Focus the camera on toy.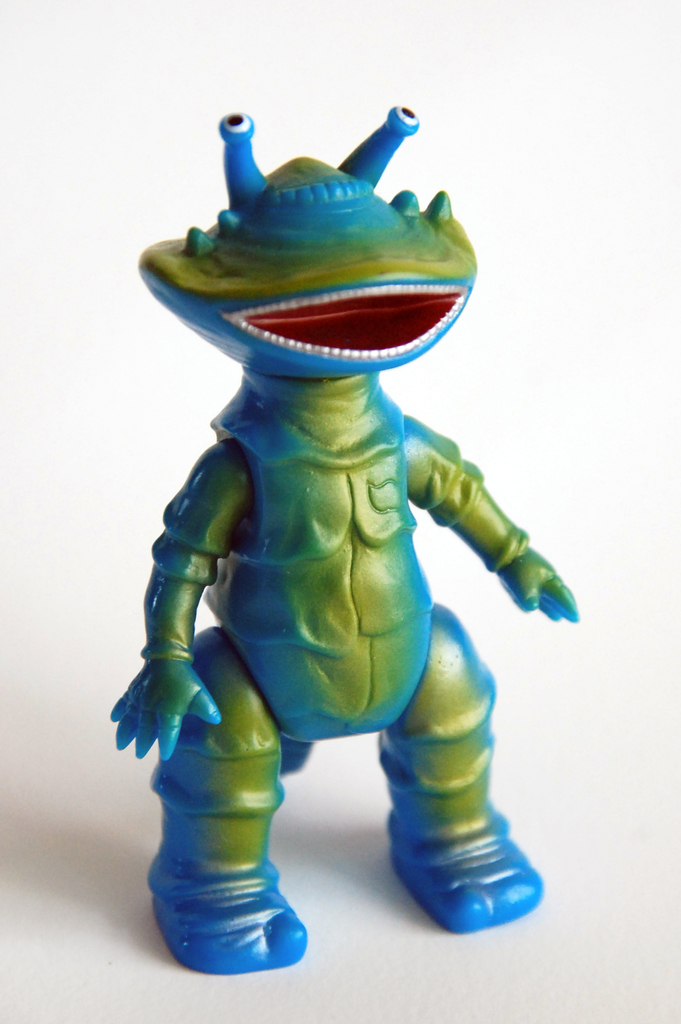
Focus region: Rect(105, 84, 579, 979).
